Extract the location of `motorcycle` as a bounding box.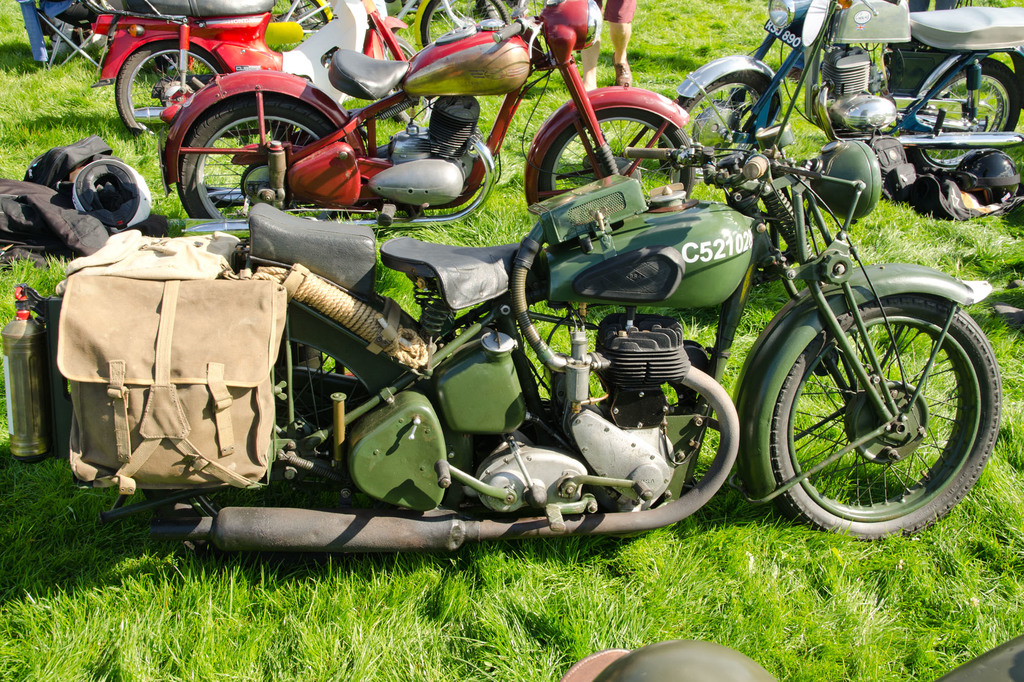
[42,143,1003,543].
